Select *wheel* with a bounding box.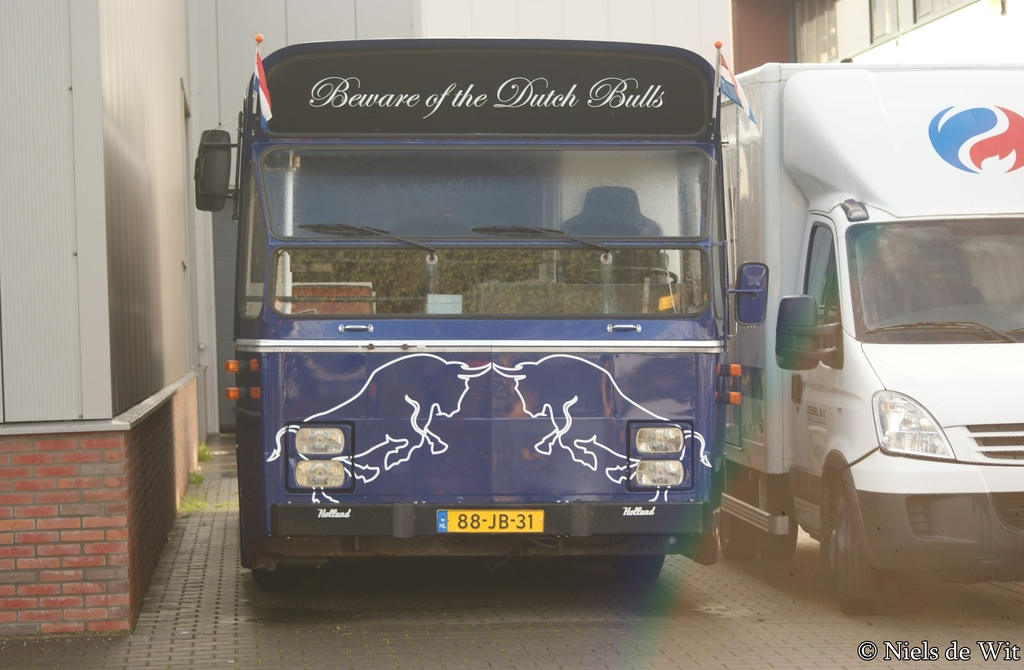
[x1=766, y1=497, x2=795, y2=560].
